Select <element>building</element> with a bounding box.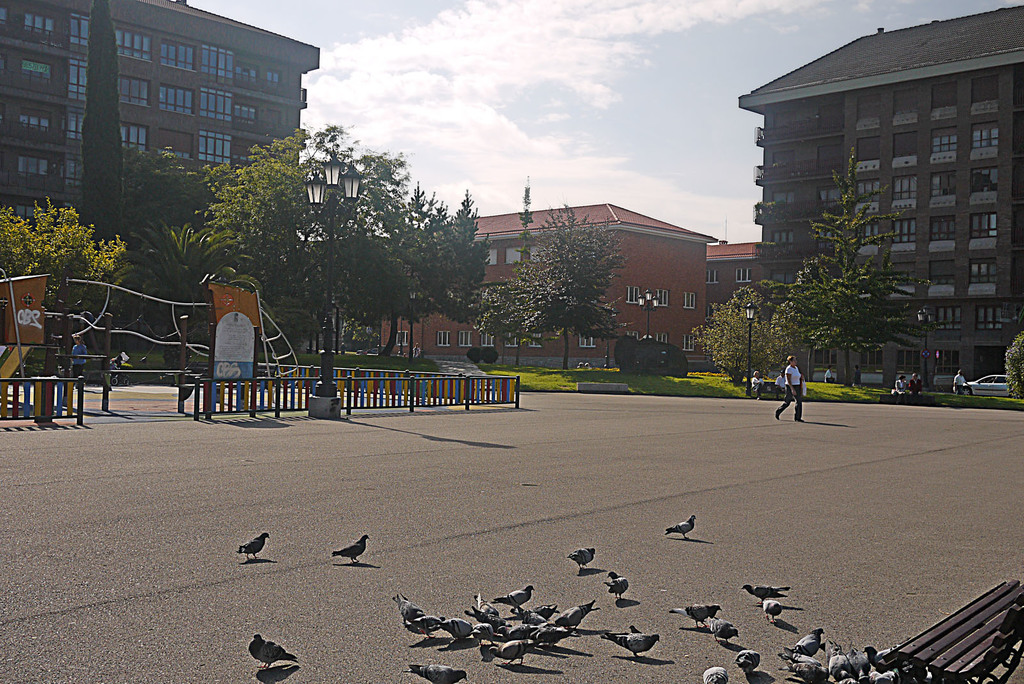
[380,201,716,368].
